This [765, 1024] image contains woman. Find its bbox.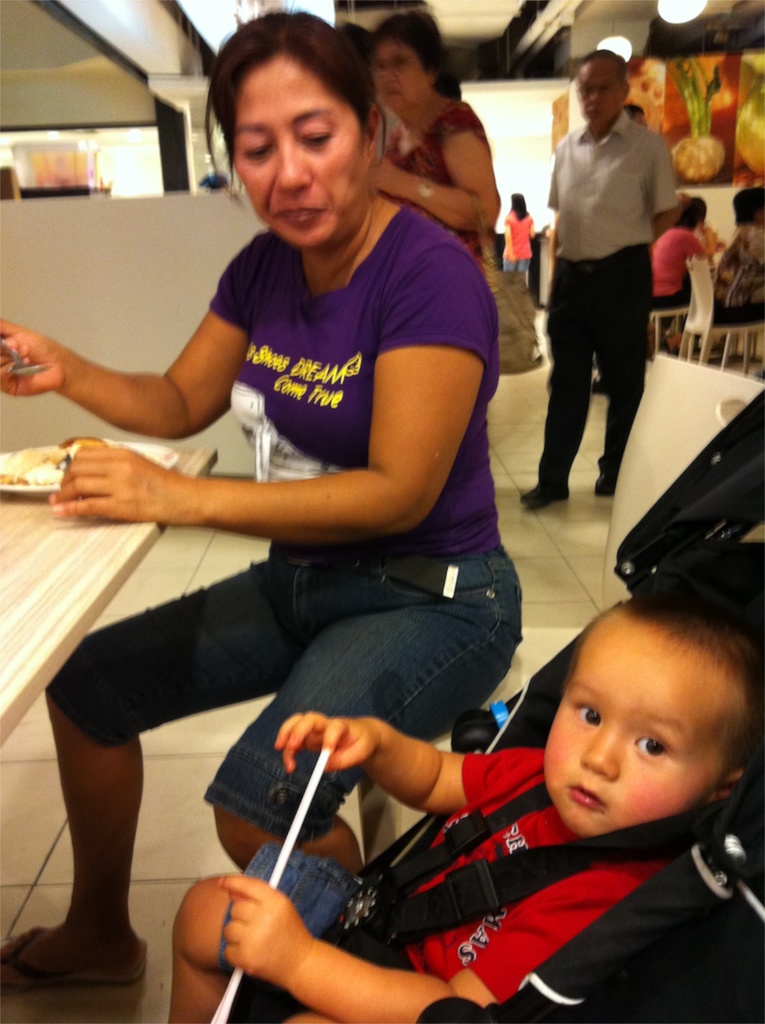
l=642, t=190, r=728, b=358.
